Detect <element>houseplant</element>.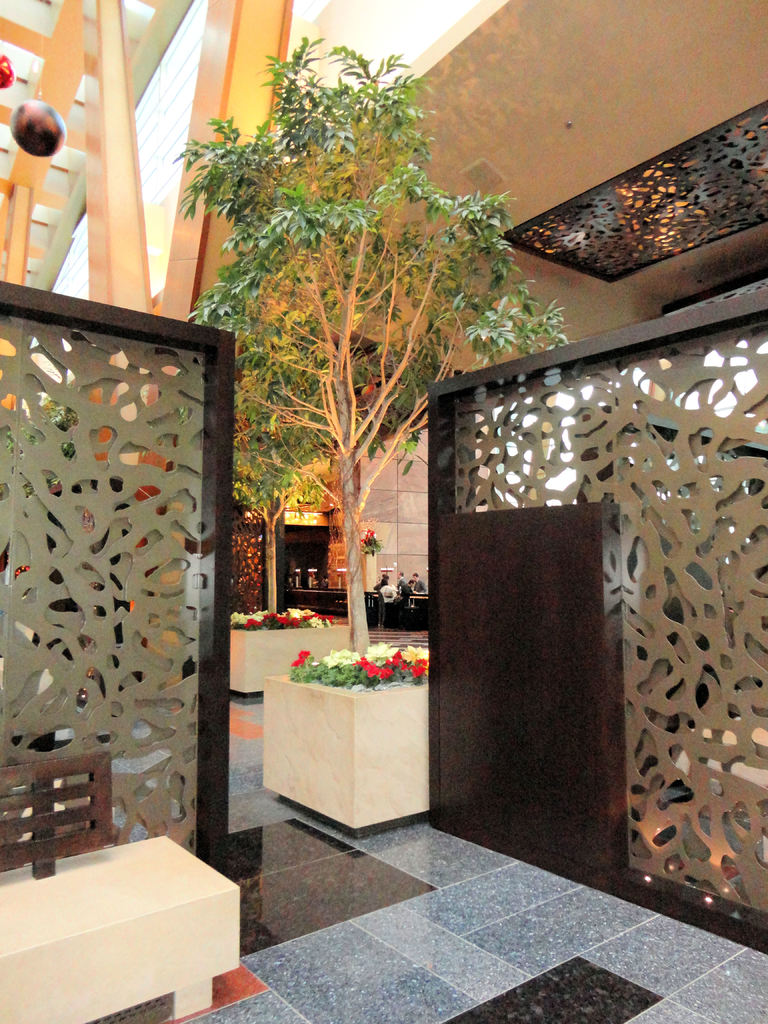
Detected at {"x1": 167, "y1": 19, "x2": 587, "y2": 834}.
